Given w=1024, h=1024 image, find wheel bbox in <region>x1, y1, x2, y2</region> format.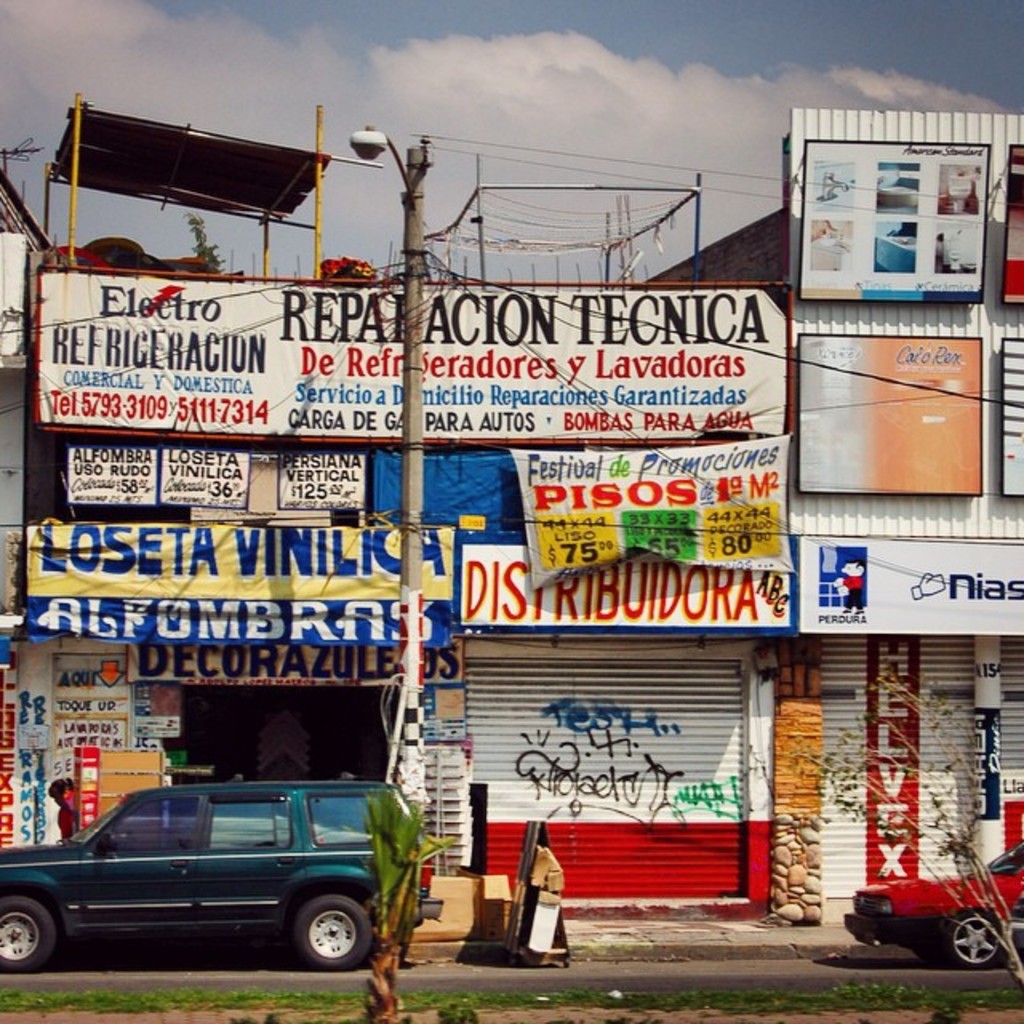
<region>949, 917, 1005, 968</region>.
